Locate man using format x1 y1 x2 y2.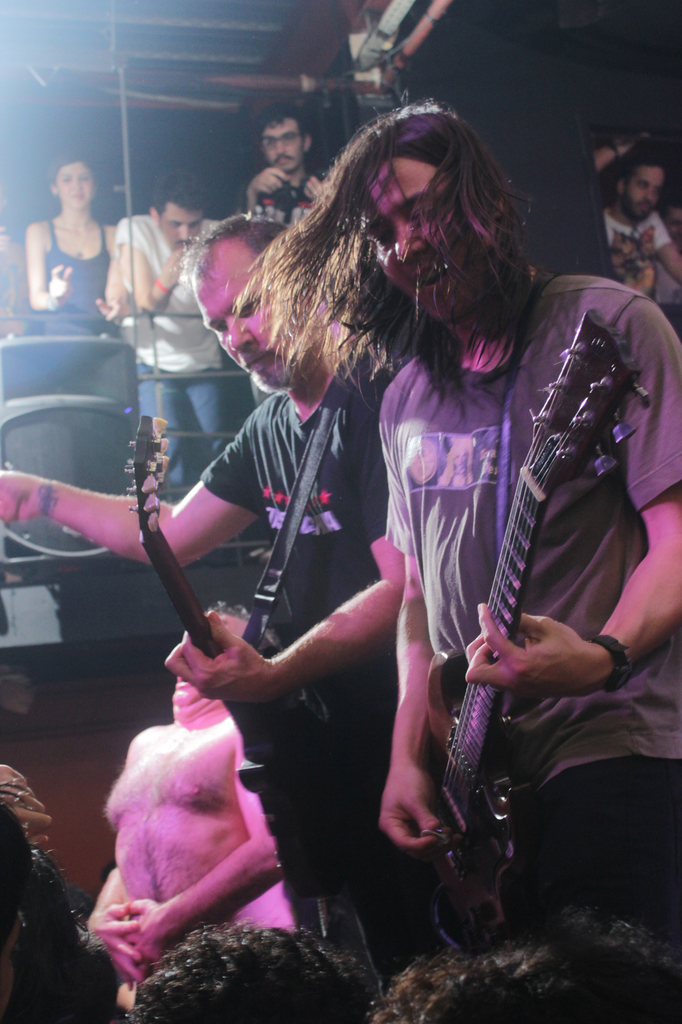
253 99 681 954.
